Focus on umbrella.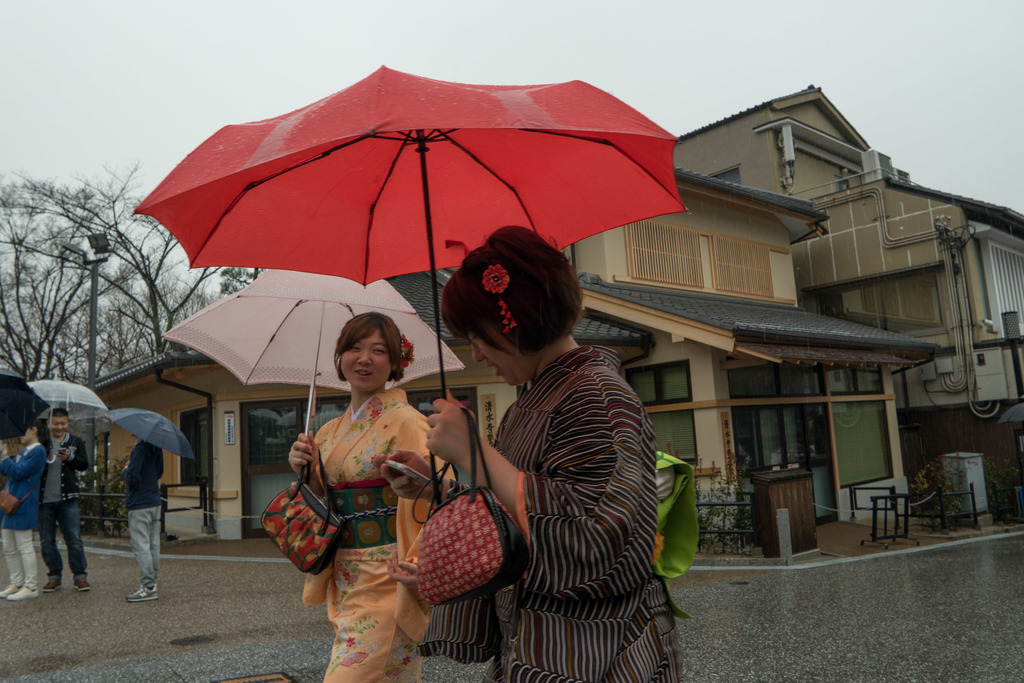
Focused at 132, 63, 689, 399.
